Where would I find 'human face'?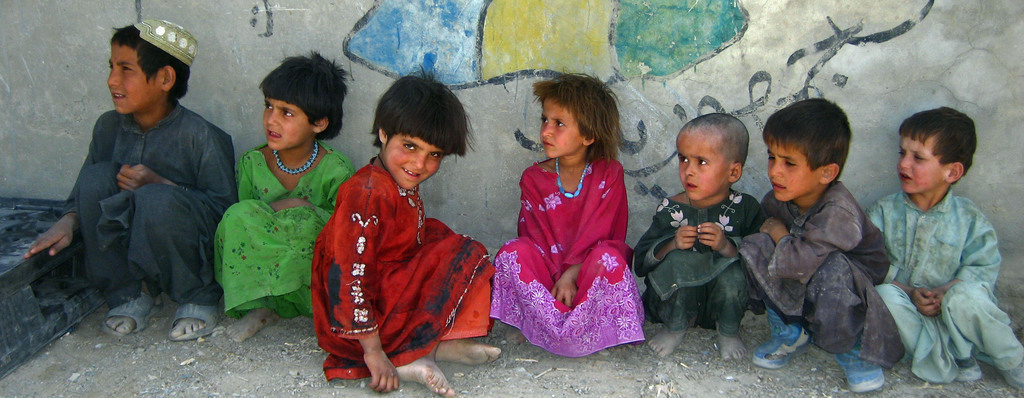
At box=[540, 97, 582, 159].
